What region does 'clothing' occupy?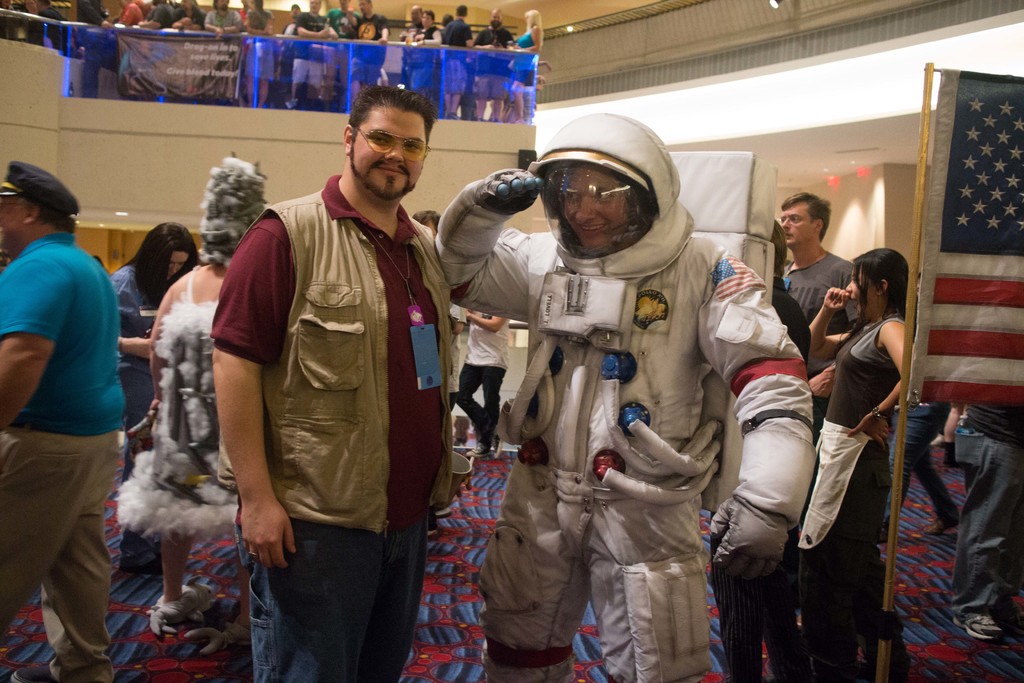
<box>474,21,510,96</box>.
